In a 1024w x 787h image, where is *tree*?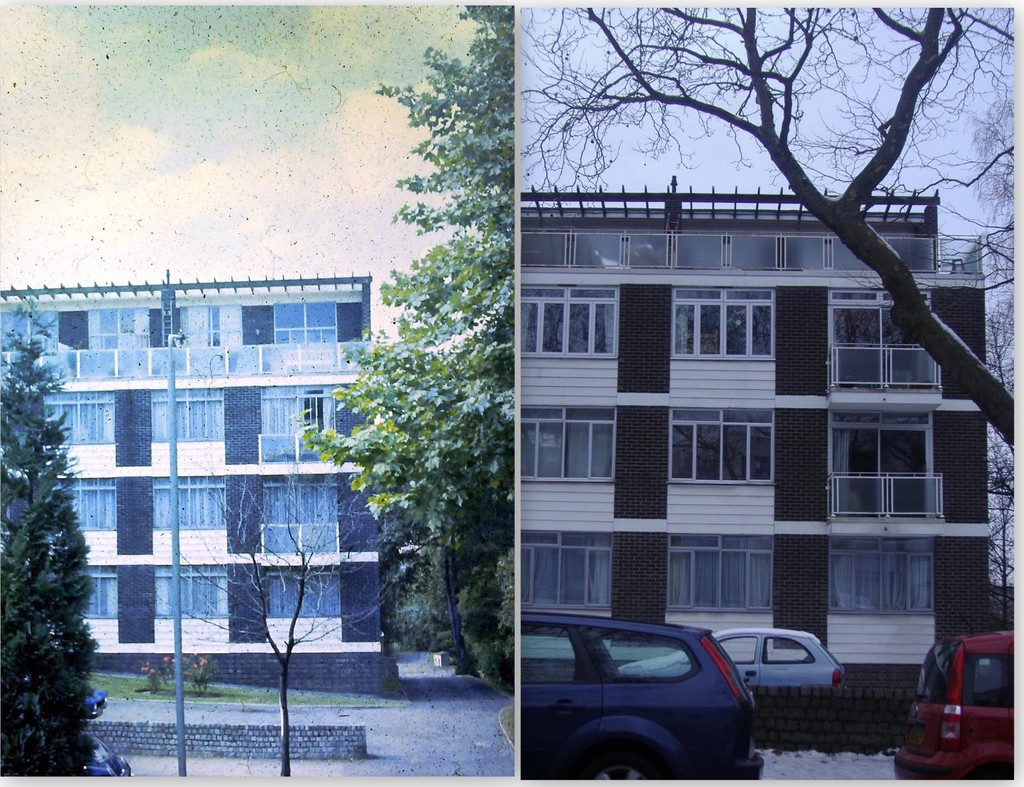
[x1=154, y1=441, x2=387, y2=772].
